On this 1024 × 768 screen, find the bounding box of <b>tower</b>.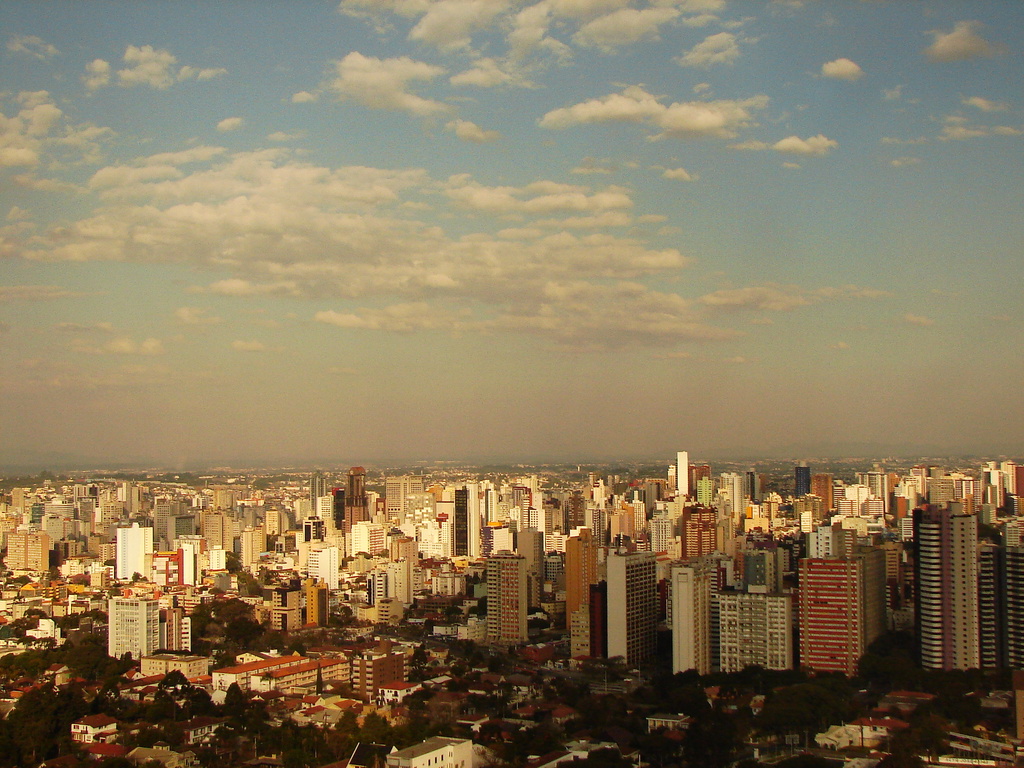
Bounding box: select_region(974, 529, 1023, 684).
